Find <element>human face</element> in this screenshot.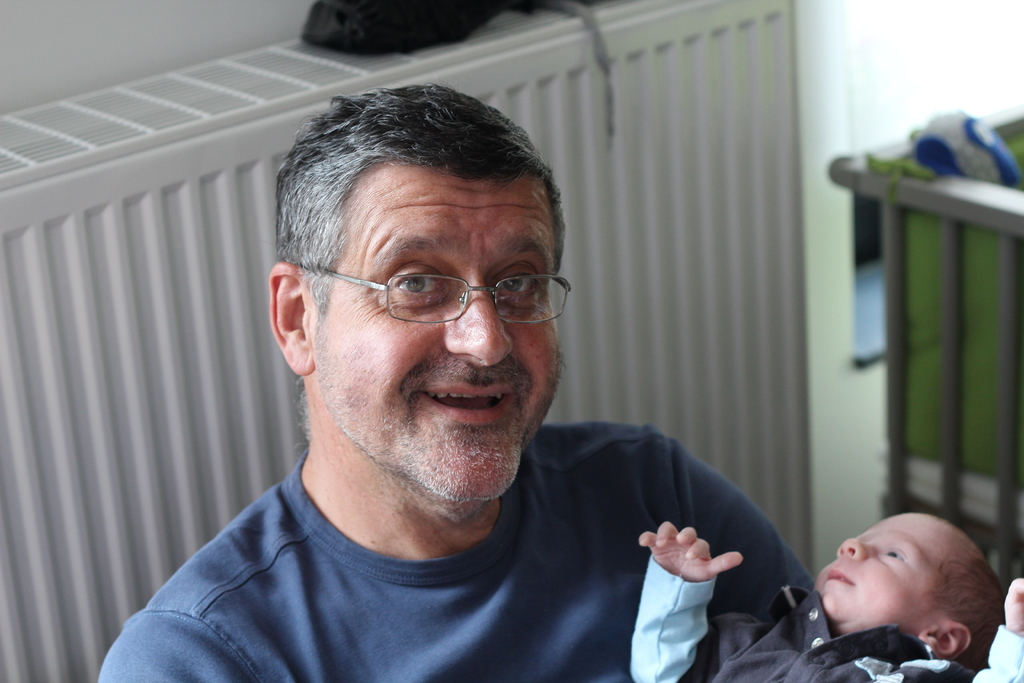
The bounding box for <element>human face</element> is <bbox>812, 514, 982, 634</bbox>.
